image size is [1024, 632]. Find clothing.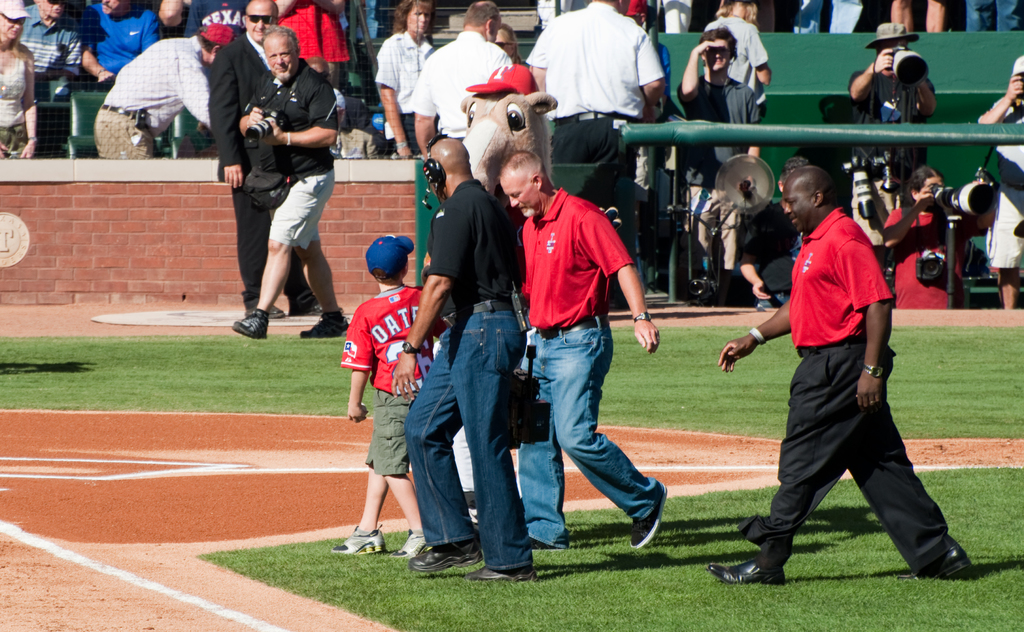
region(237, 56, 340, 257).
